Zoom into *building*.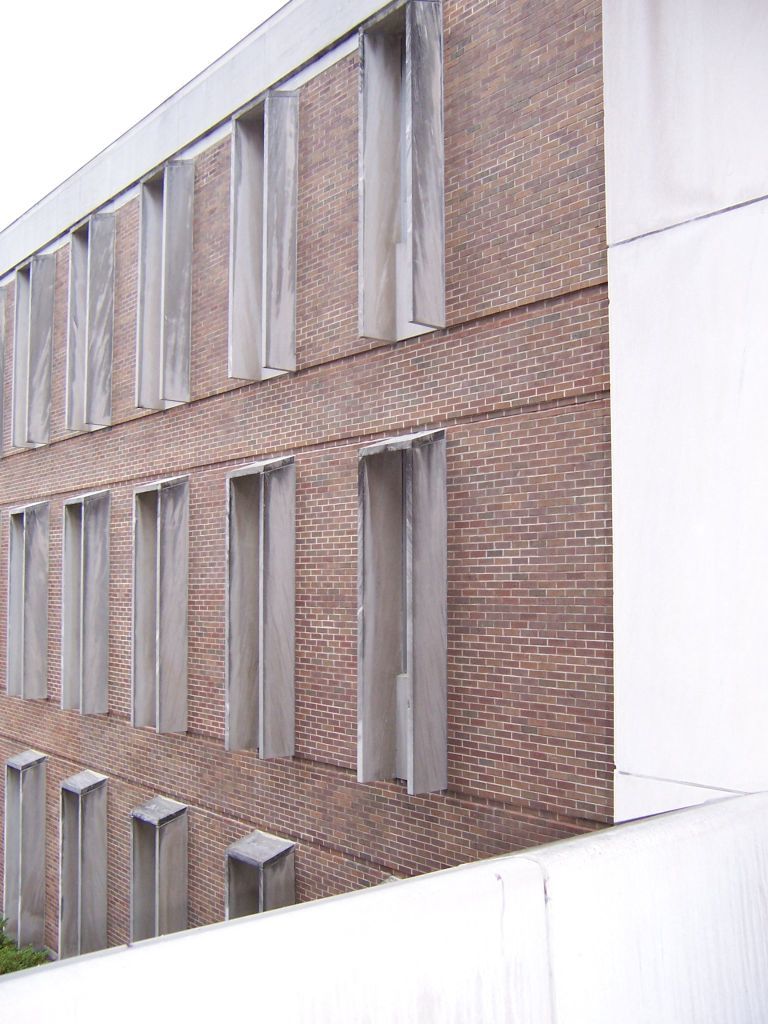
Zoom target: region(0, 0, 767, 1023).
